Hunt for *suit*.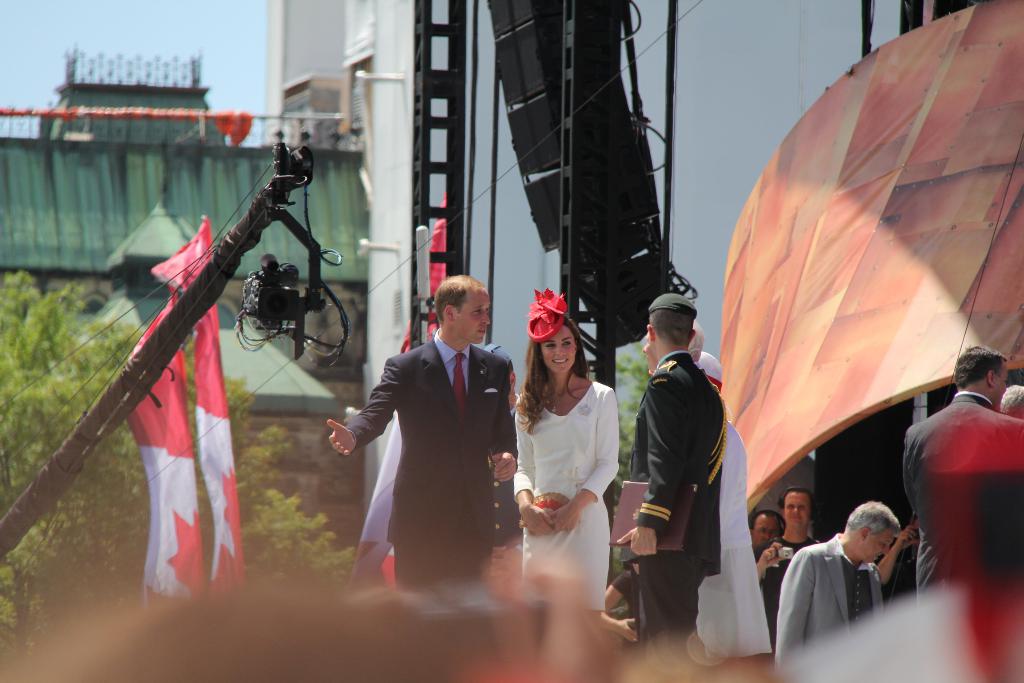
Hunted down at 332 325 518 593.
